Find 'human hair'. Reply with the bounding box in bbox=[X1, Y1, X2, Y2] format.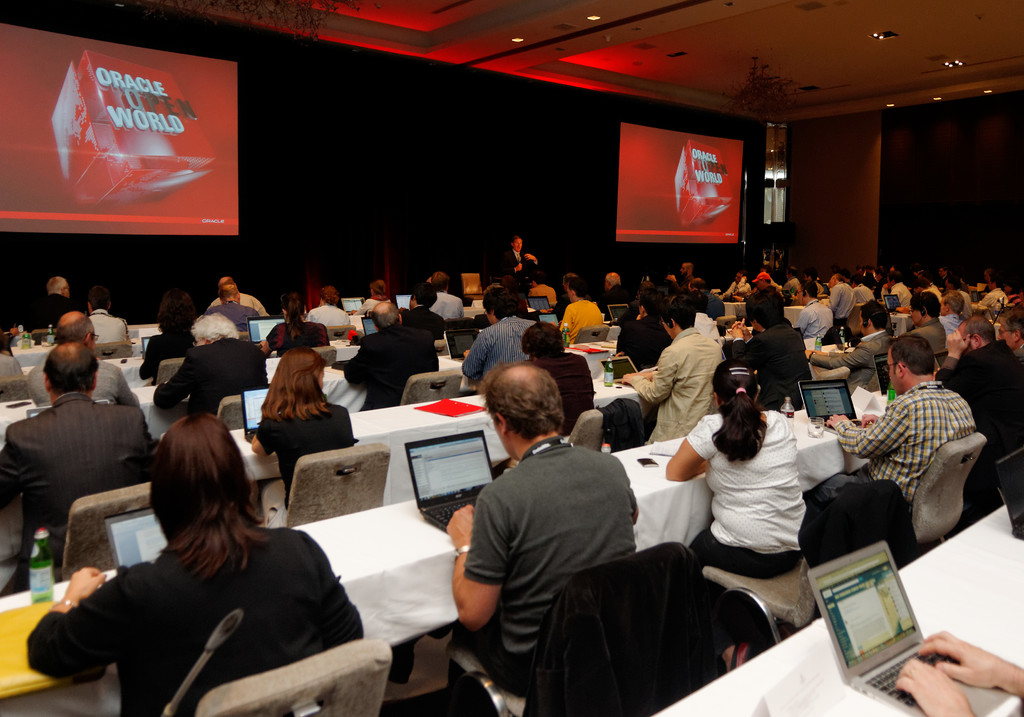
bbox=[958, 312, 996, 342].
